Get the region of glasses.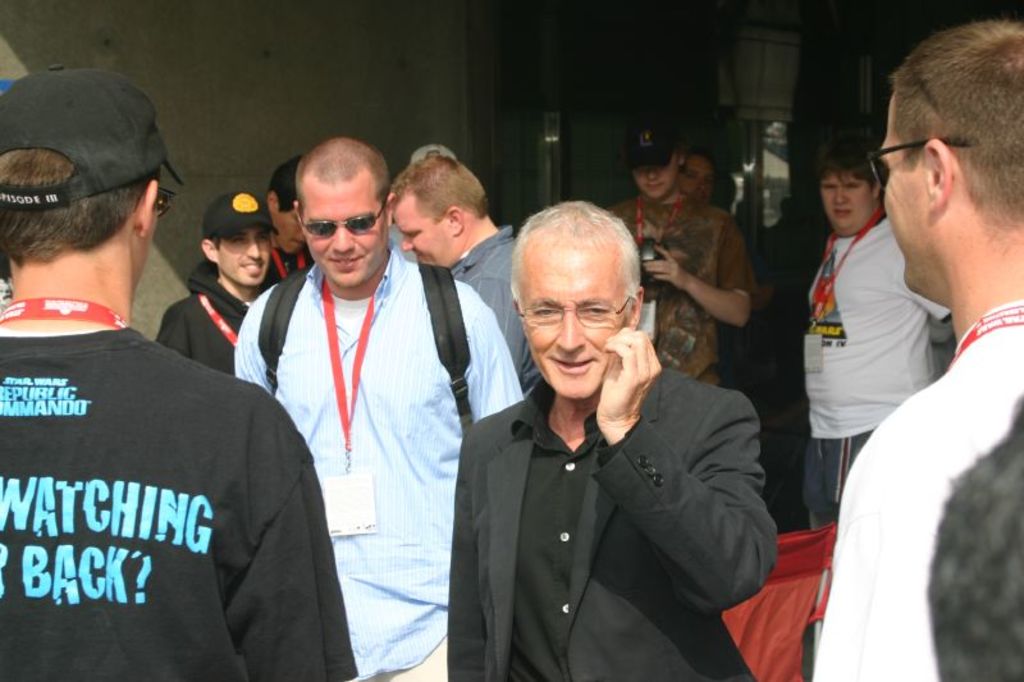
x1=515 y1=289 x2=637 y2=333.
